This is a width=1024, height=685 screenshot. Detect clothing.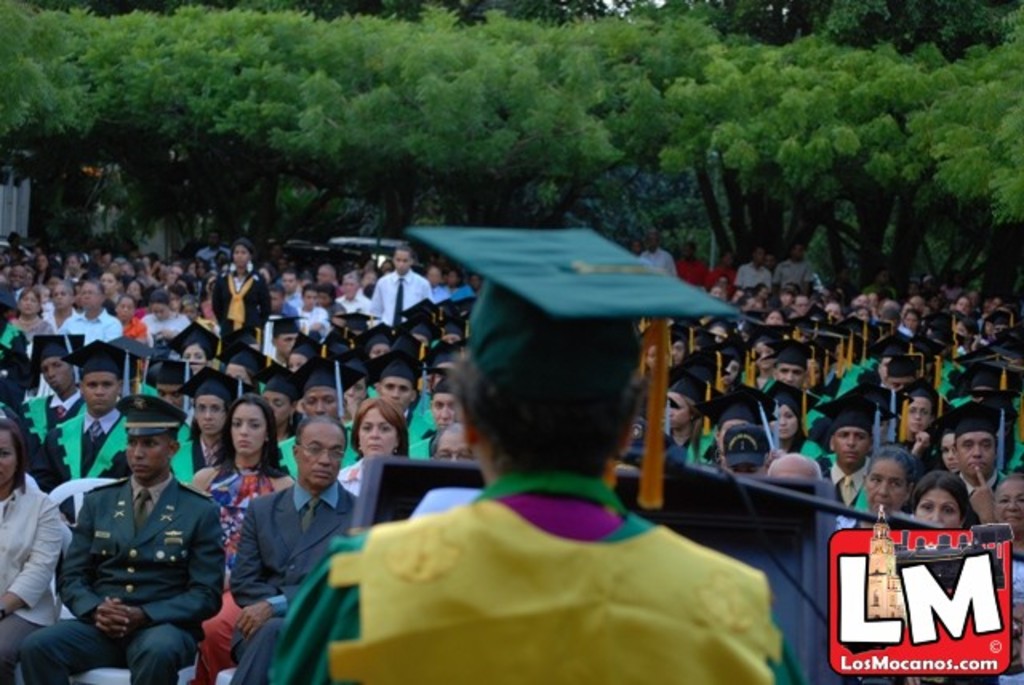
(x1=198, y1=469, x2=274, y2=661).
